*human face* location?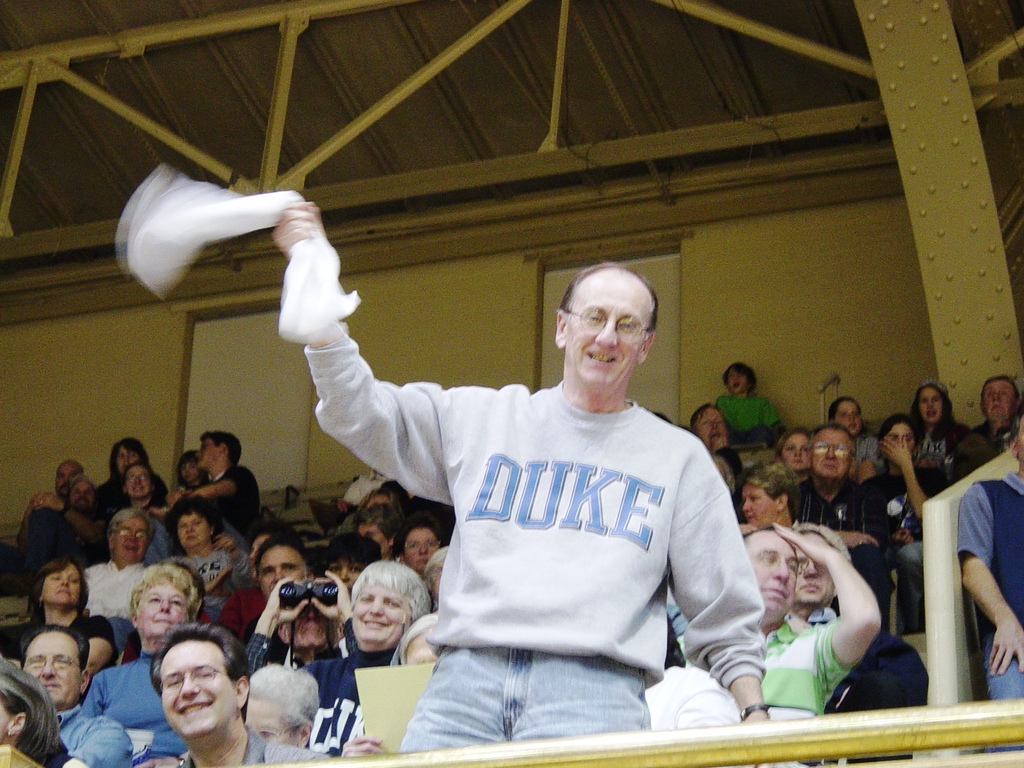
left=179, top=459, right=197, bottom=486
